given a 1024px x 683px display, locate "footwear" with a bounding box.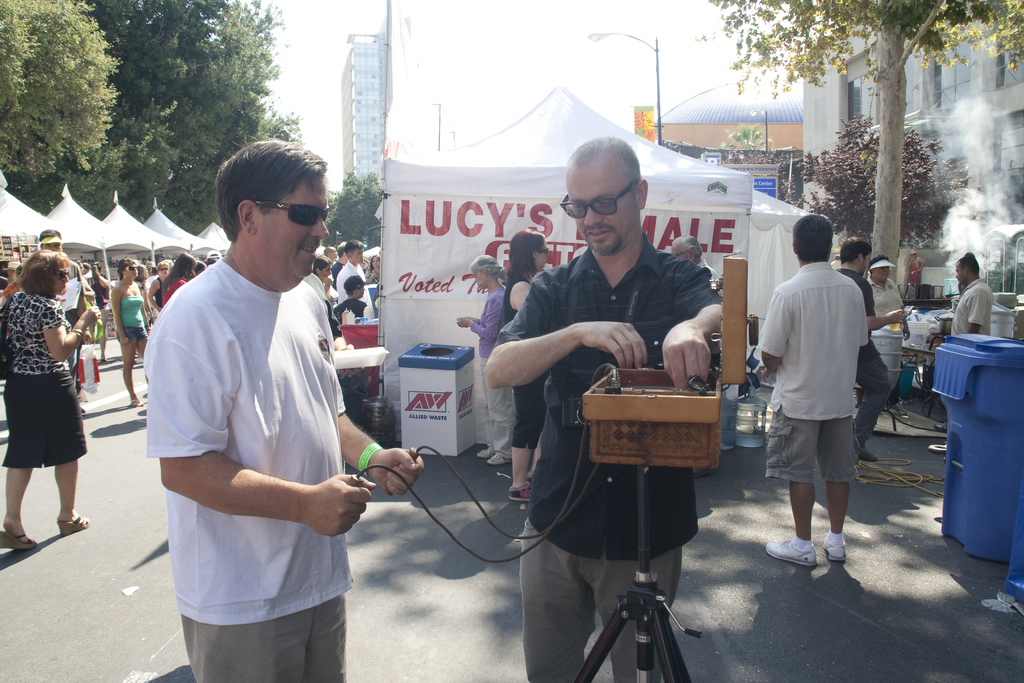
Located: locate(475, 447, 495, 456).
